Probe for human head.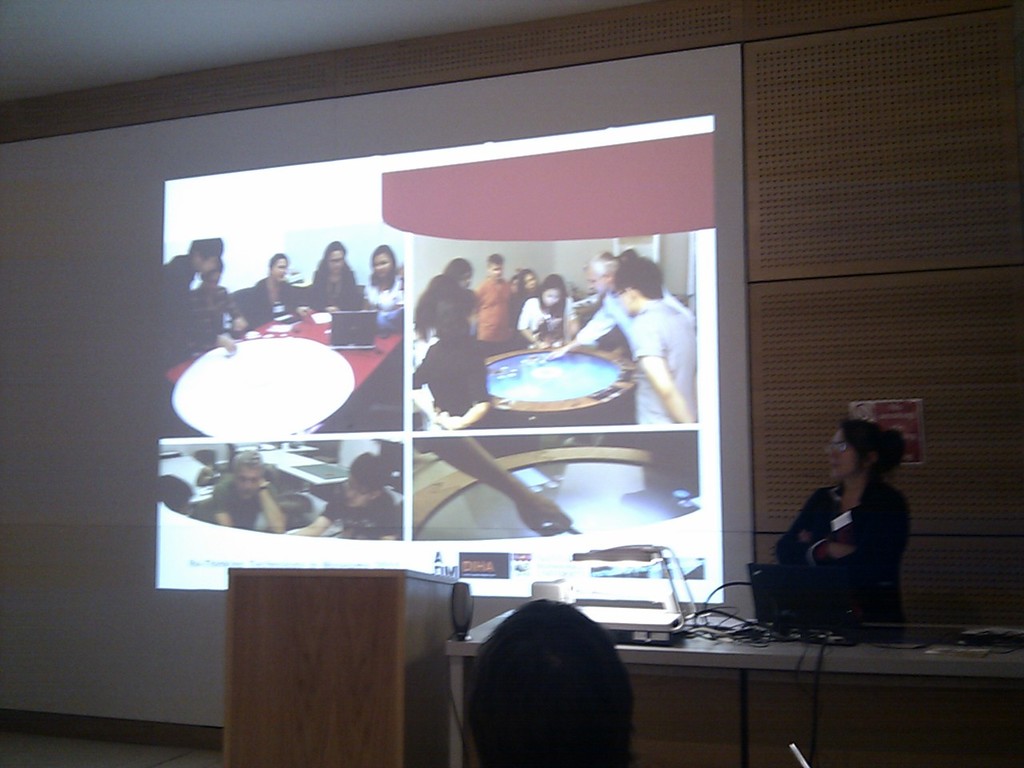
Probe result: x1=576 y1=248 x2=618 y2=293.
